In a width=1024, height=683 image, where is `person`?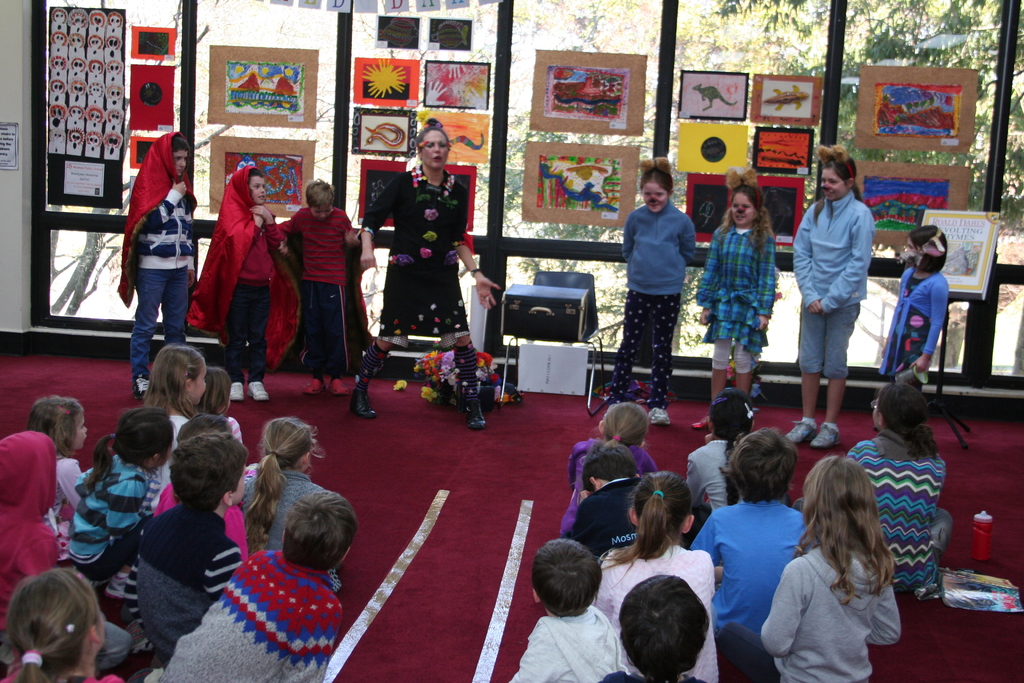
591/470/721/682.
